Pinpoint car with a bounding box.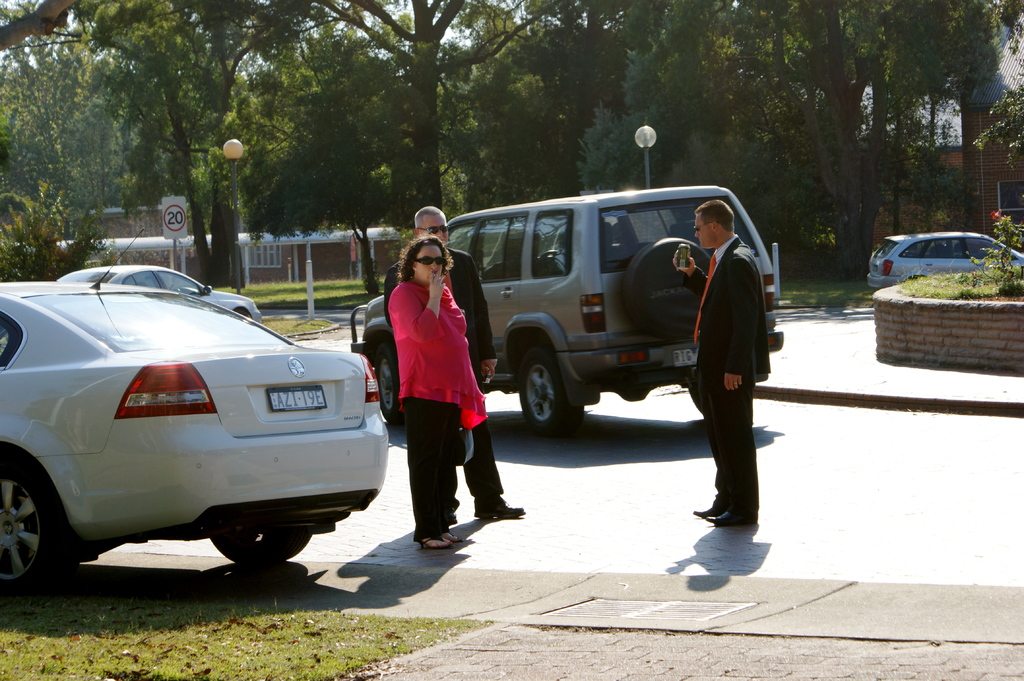
rect(0, 226, 392, 598).
